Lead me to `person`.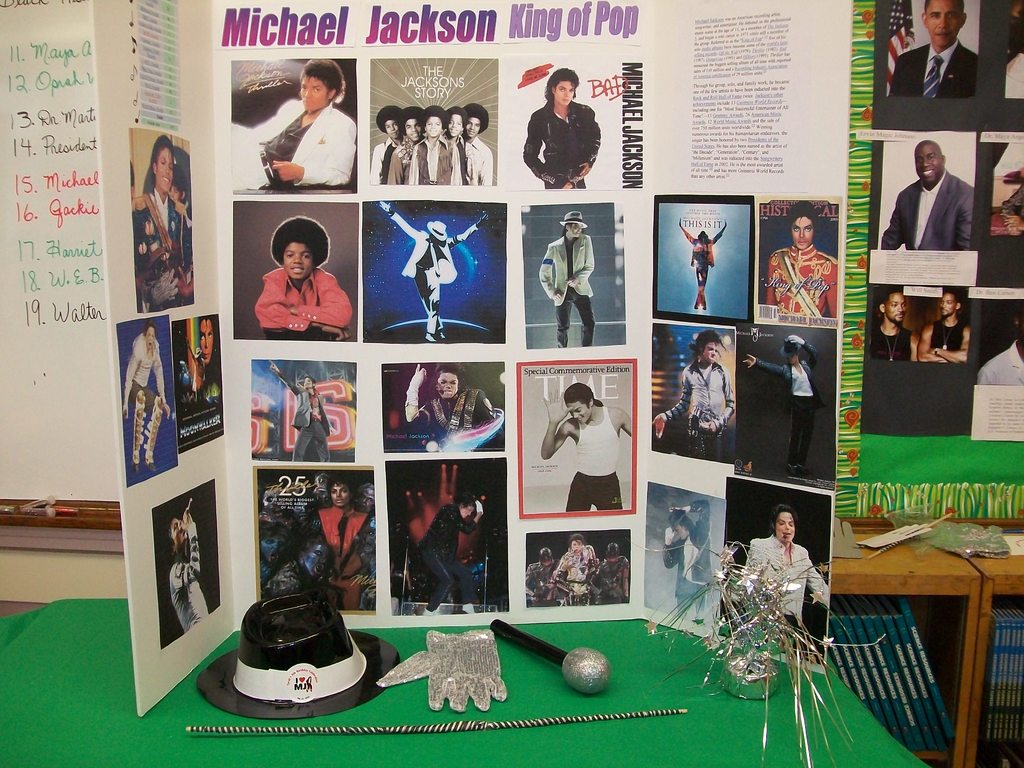
Lead to select_region(248, 218, 355, 346).
